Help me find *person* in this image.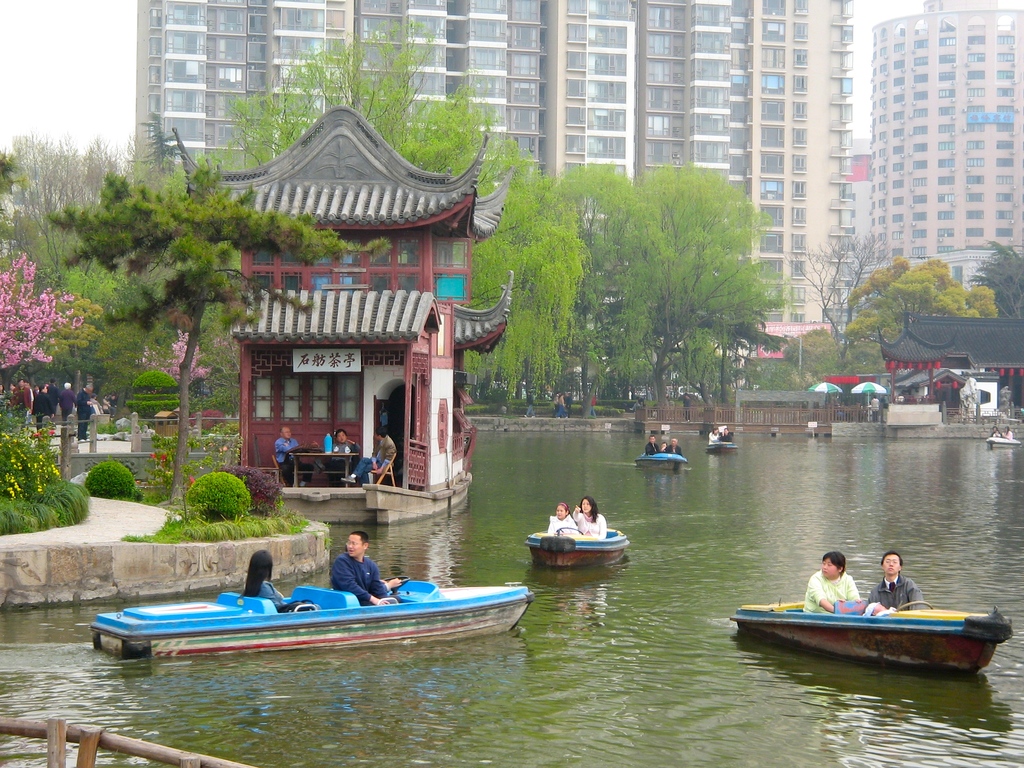
Found it: {"x1": 554, "y1": 392, "x2": 570, "y2": 417}.
